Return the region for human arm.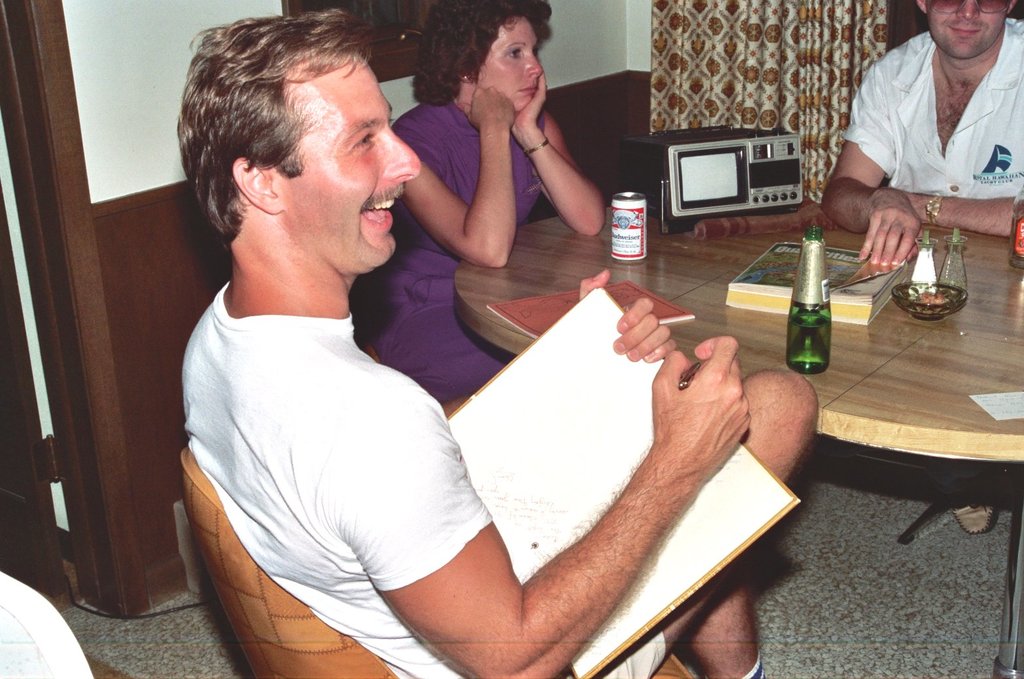
(324,322,762,678).
